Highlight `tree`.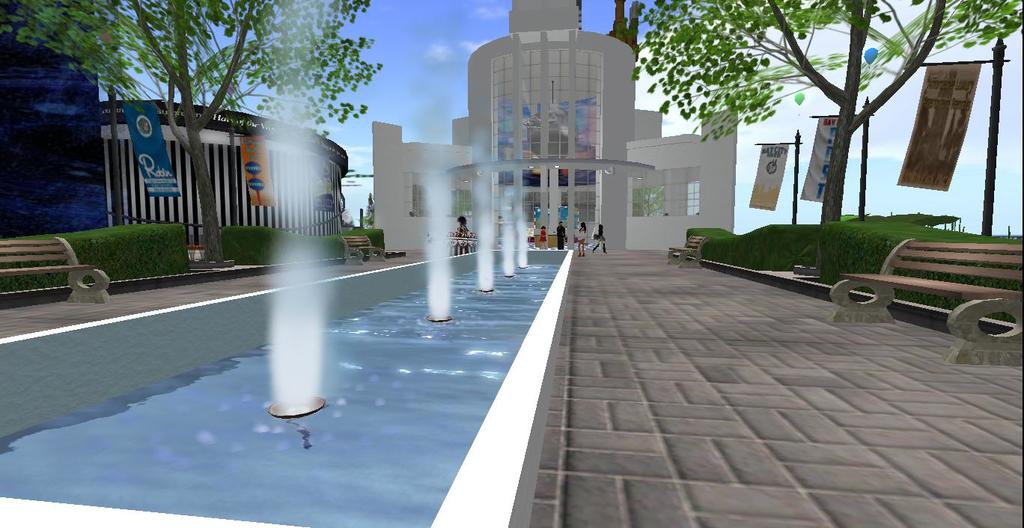
Highlighted region: 686:8:1008:248.
